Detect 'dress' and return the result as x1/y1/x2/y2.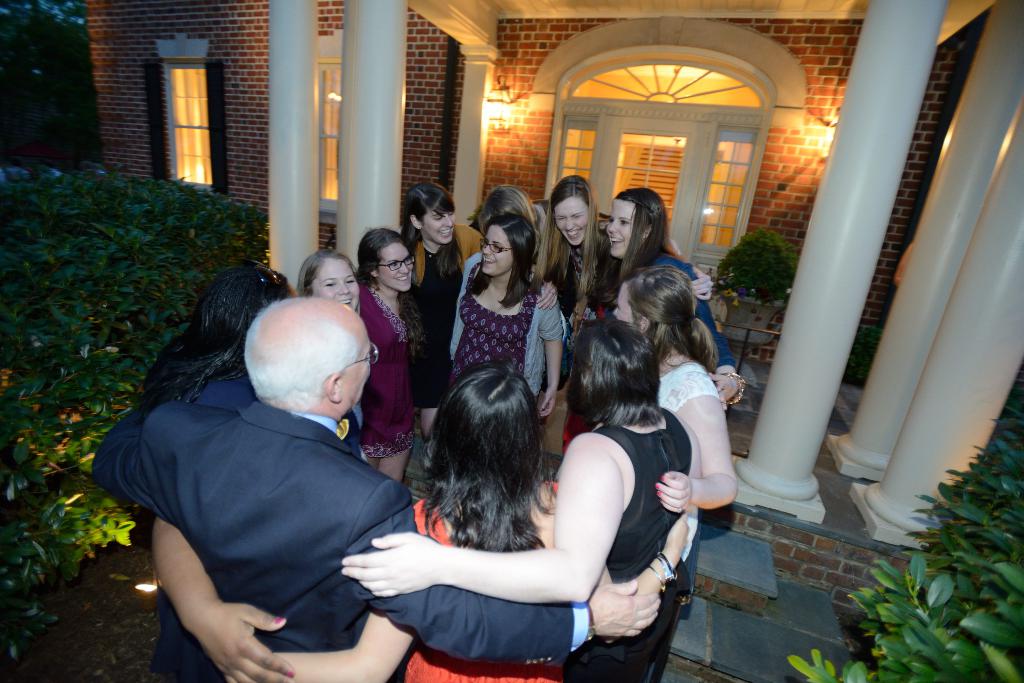
404/479/560/682.
